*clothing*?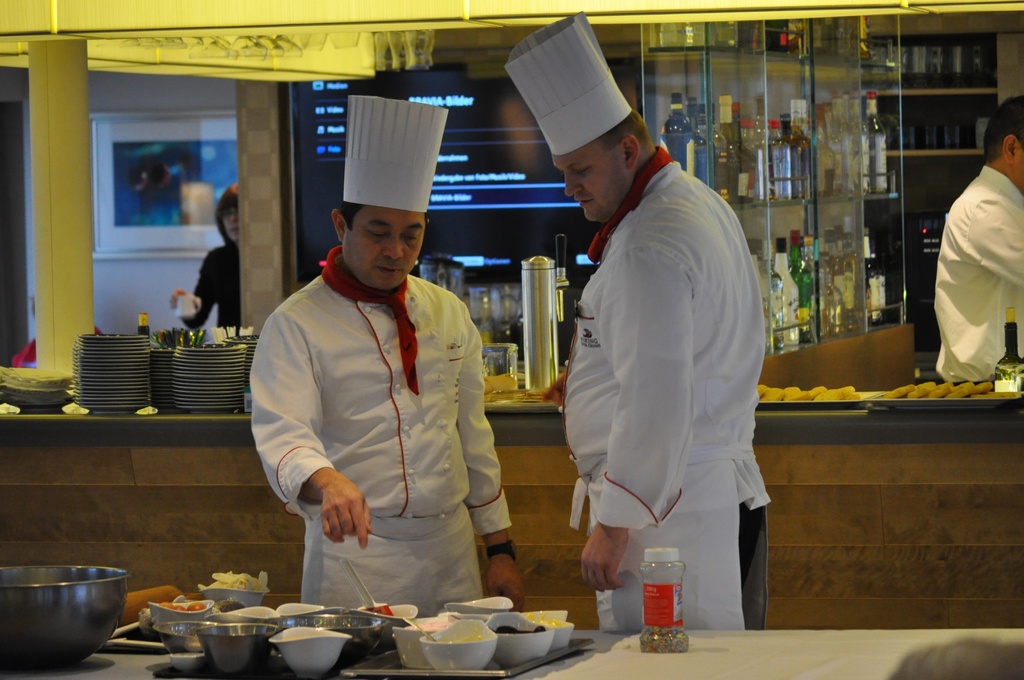
detection(936, 157, 1023, 376)
